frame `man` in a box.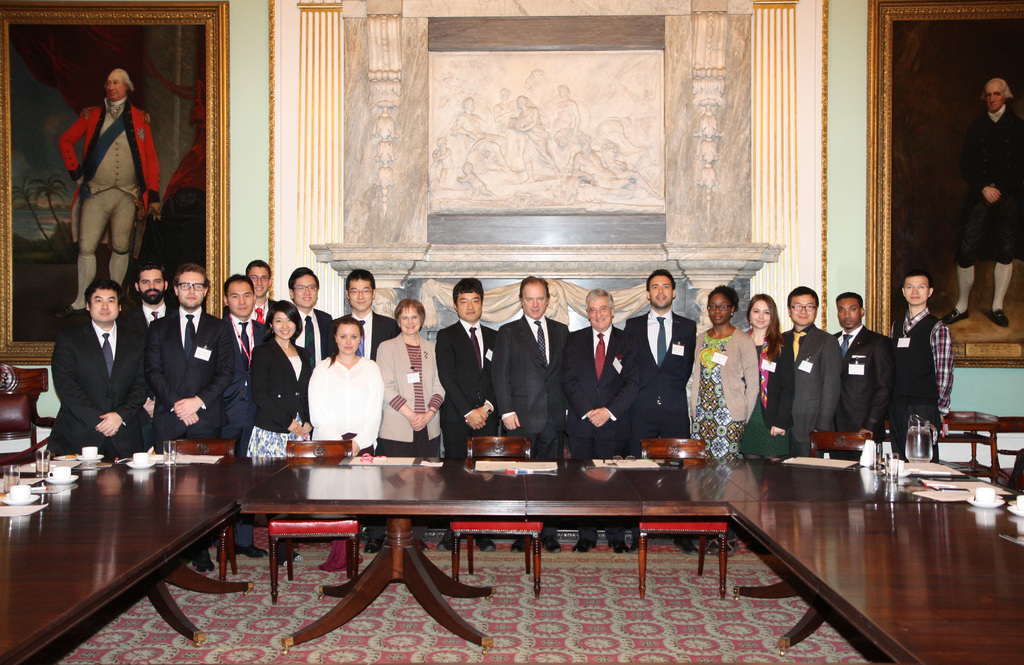
(x1=492, y1=275, x2=573, y2=552).
